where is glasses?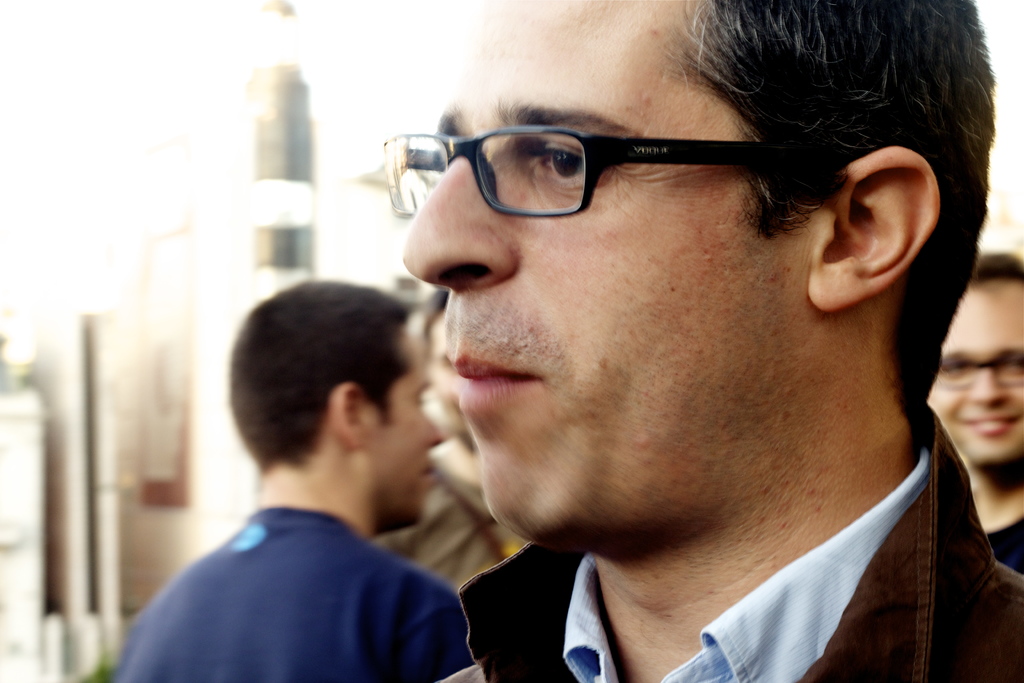
(left=936, top=354, right=1023, bottom=387).
